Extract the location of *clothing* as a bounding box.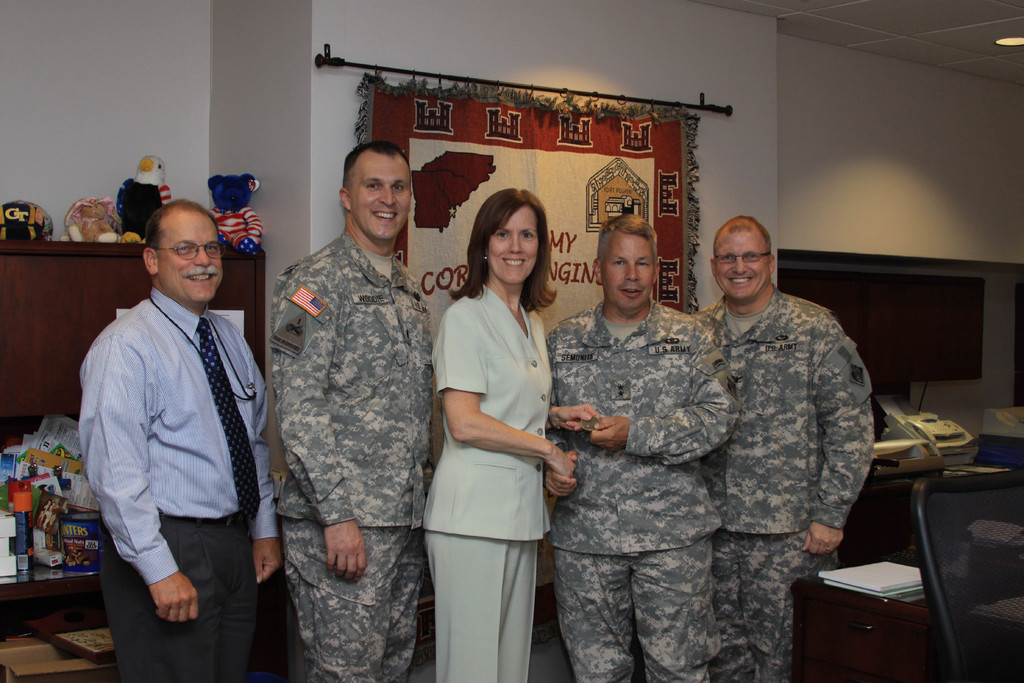
box=[419, 272, 581, 658].
